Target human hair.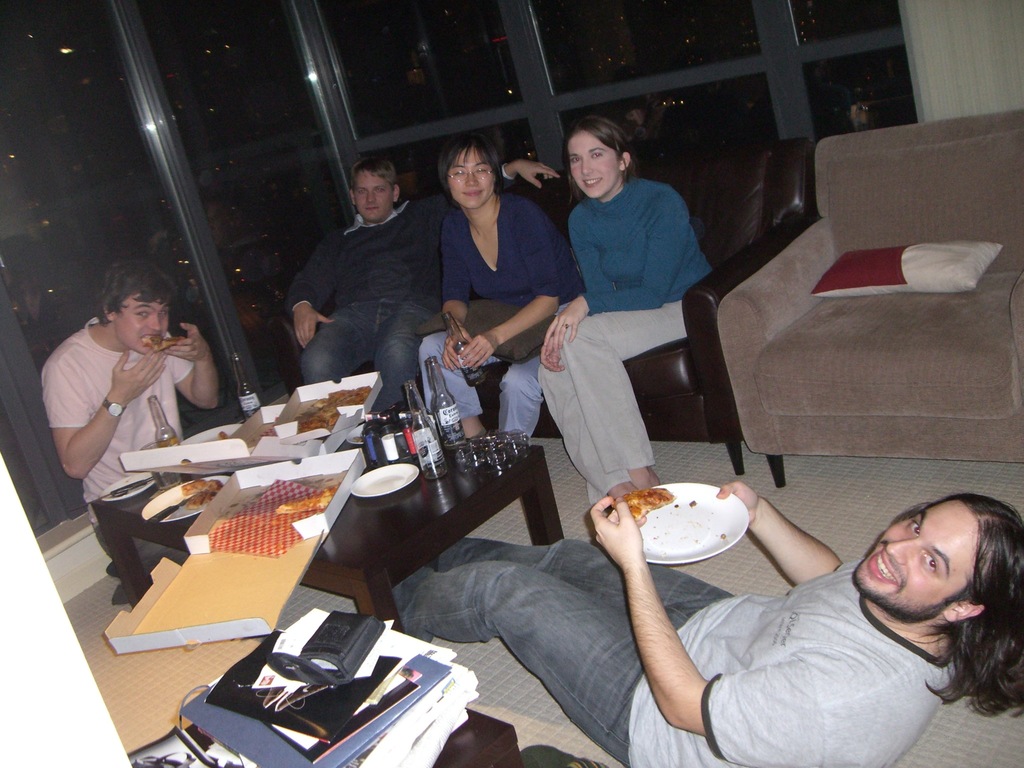
Target region: {"left": 561, "top": 110, "right": 644, "bottom": 186}.
